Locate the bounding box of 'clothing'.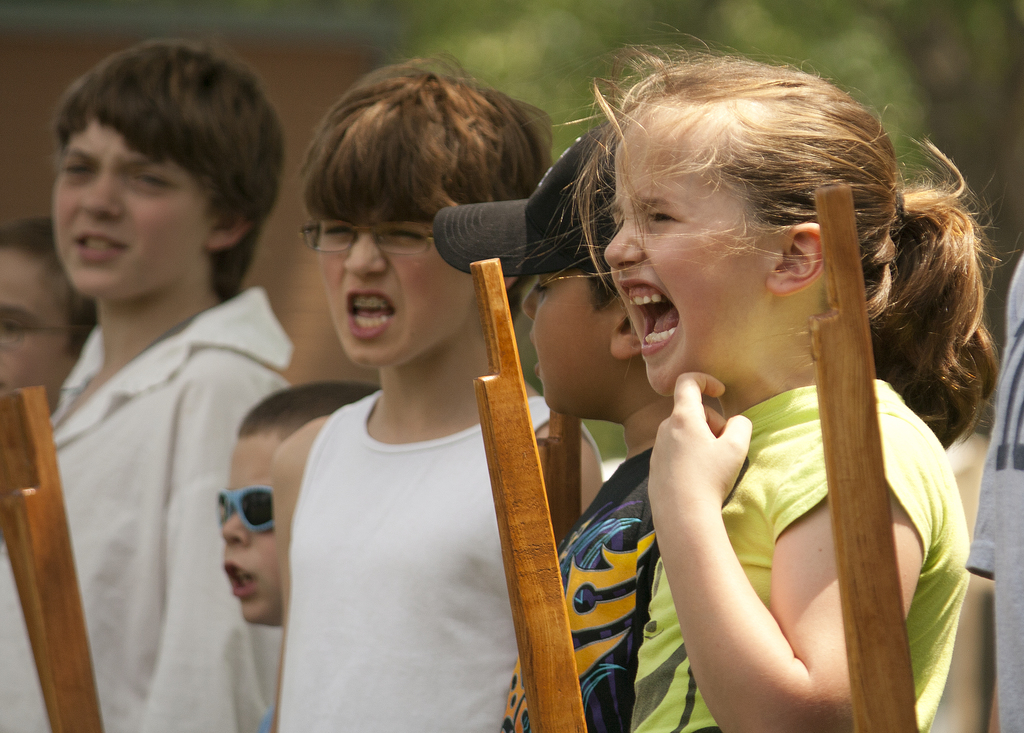
Bounding box: left=273, top=387, right=602, bottom=732.
